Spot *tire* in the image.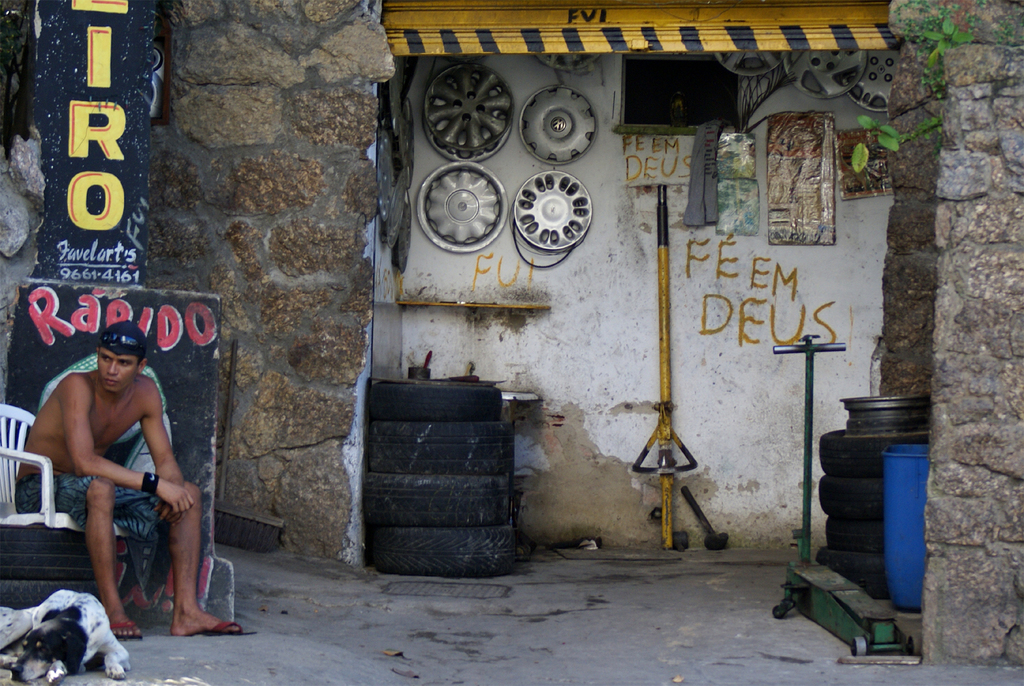
*tire* found at [0,582,100,607].
